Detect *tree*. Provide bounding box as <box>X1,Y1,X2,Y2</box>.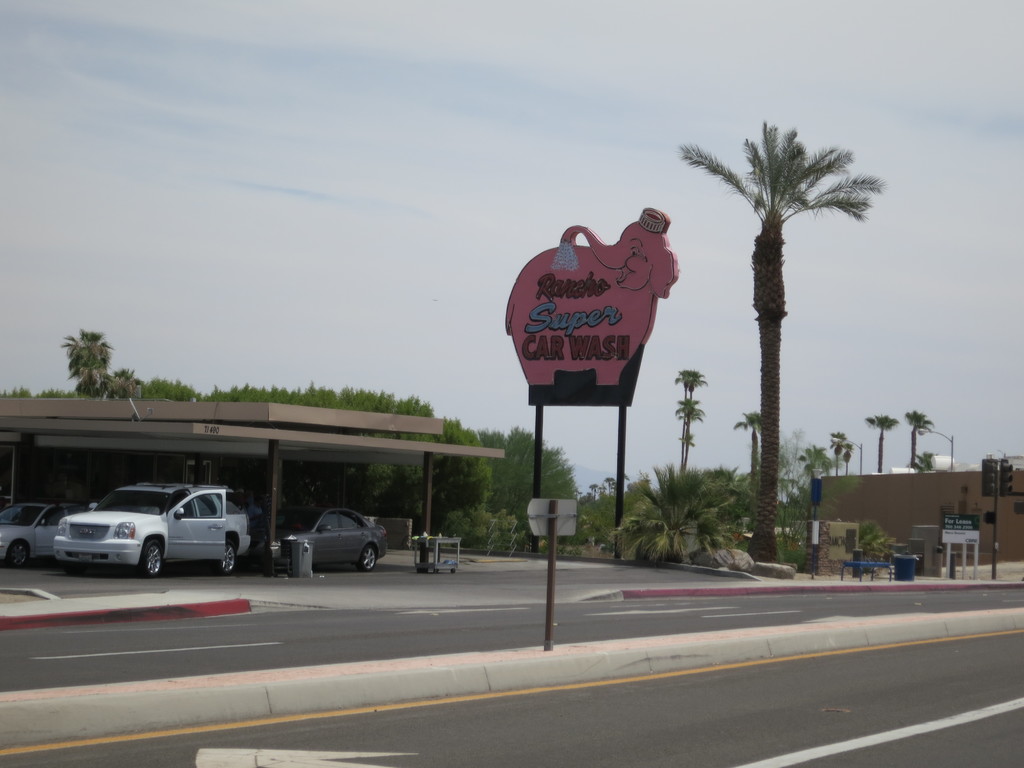
<box>902,406,940,462</box>.
